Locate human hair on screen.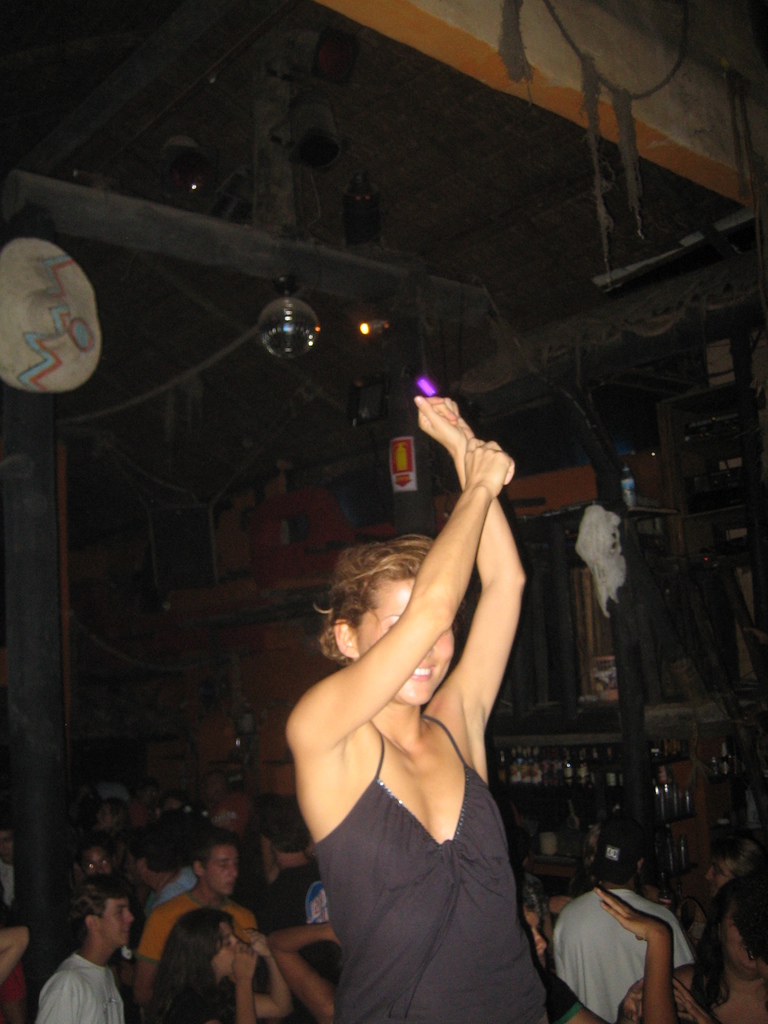
On screen at (518,877,550,911).
